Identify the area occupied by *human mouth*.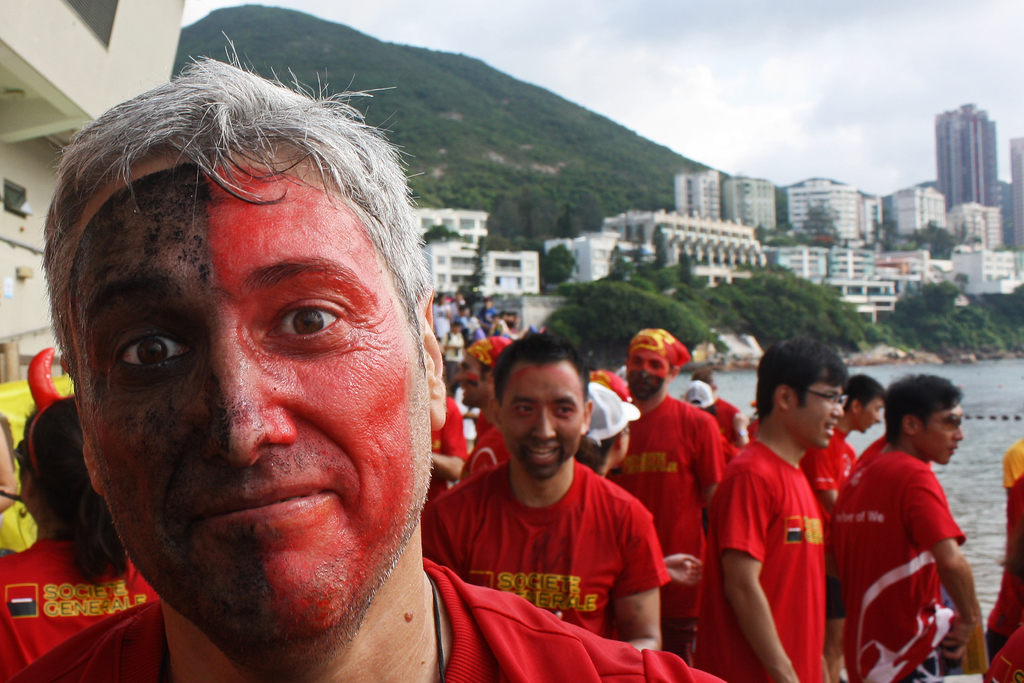
Area: select_region(526, 443, 563, 467).
